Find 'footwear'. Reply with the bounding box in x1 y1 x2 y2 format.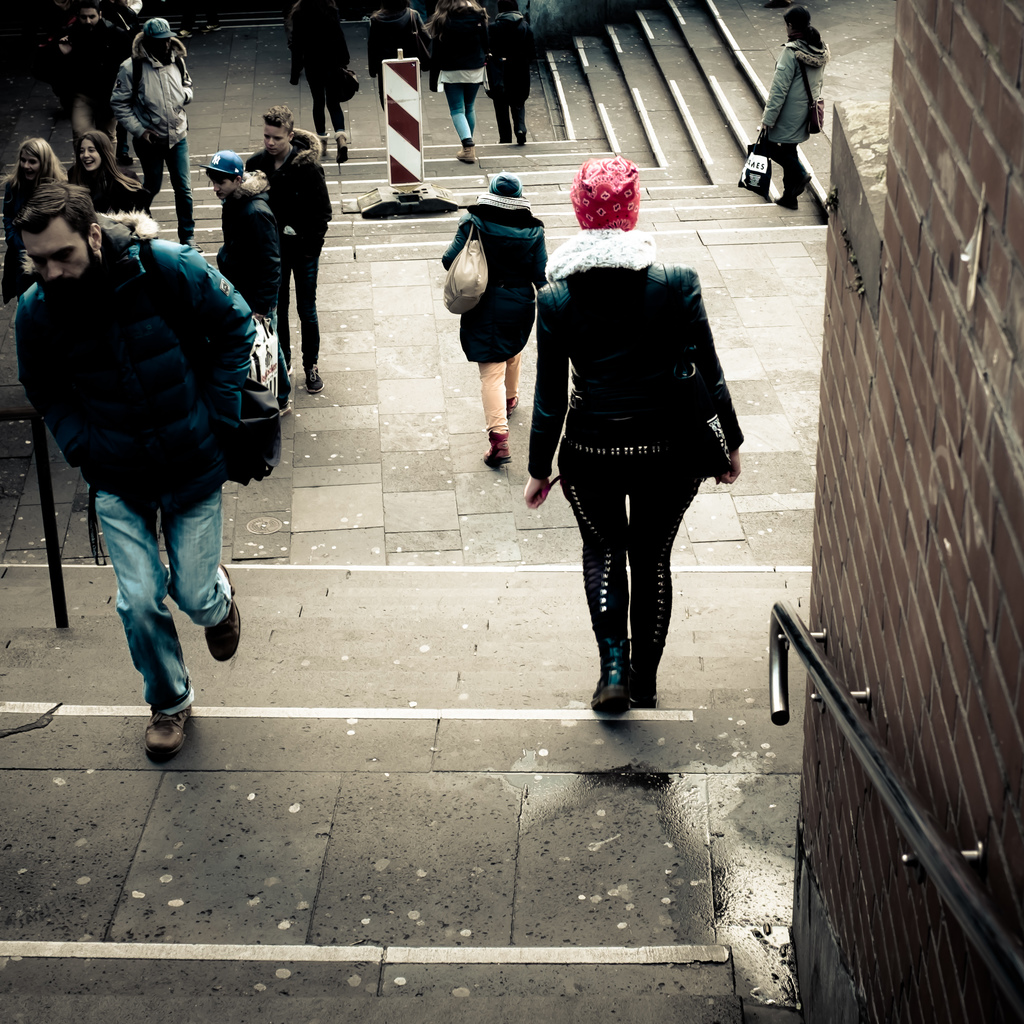
481 429 512 468.
